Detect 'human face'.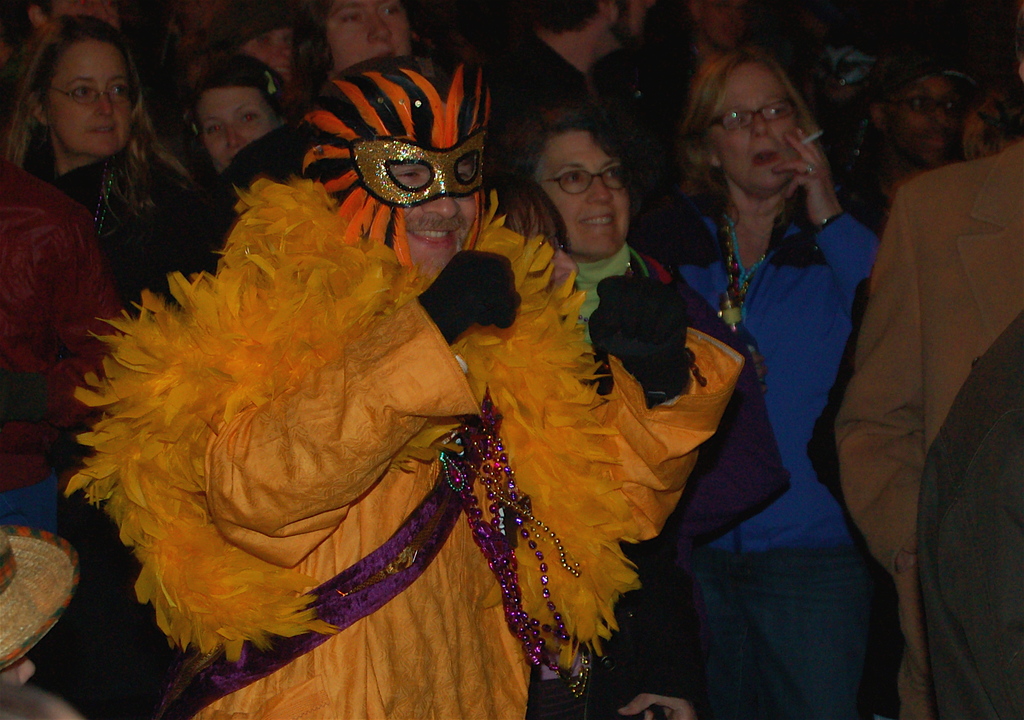
Detected at l=323, t=0, r=410, b=70.
